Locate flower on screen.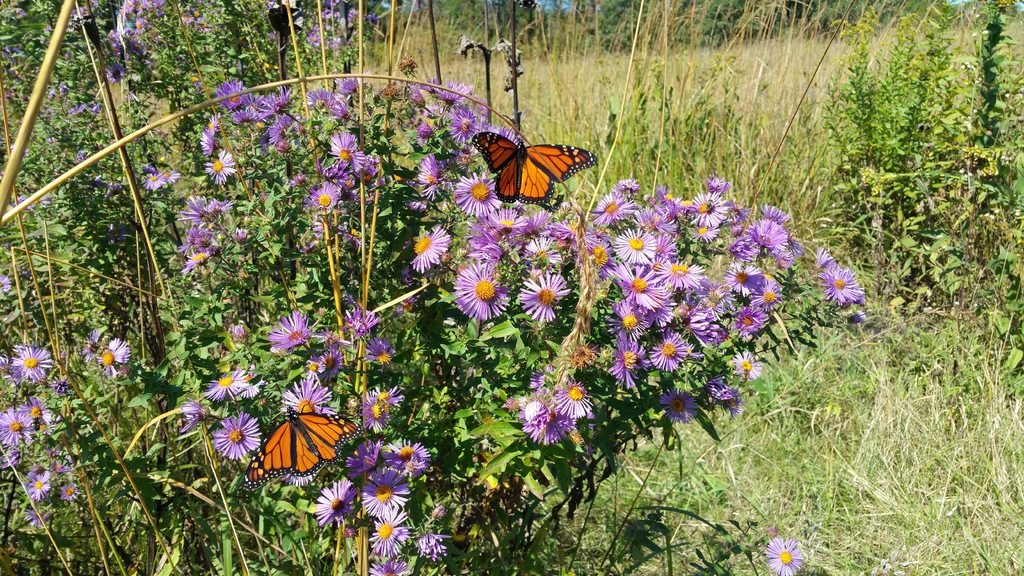
On screen at [x1=609, y1=327, x2=640, y2=377].
